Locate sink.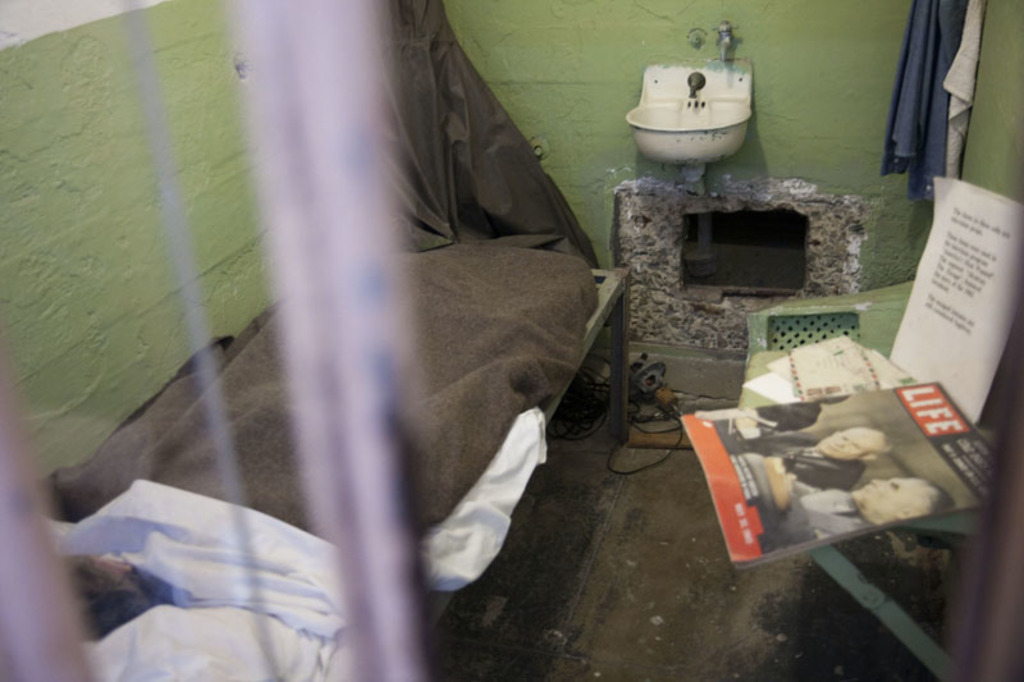
Bounding box: {"x1": 625, "y1": 60, "x2": 755, "y2": 169}.
